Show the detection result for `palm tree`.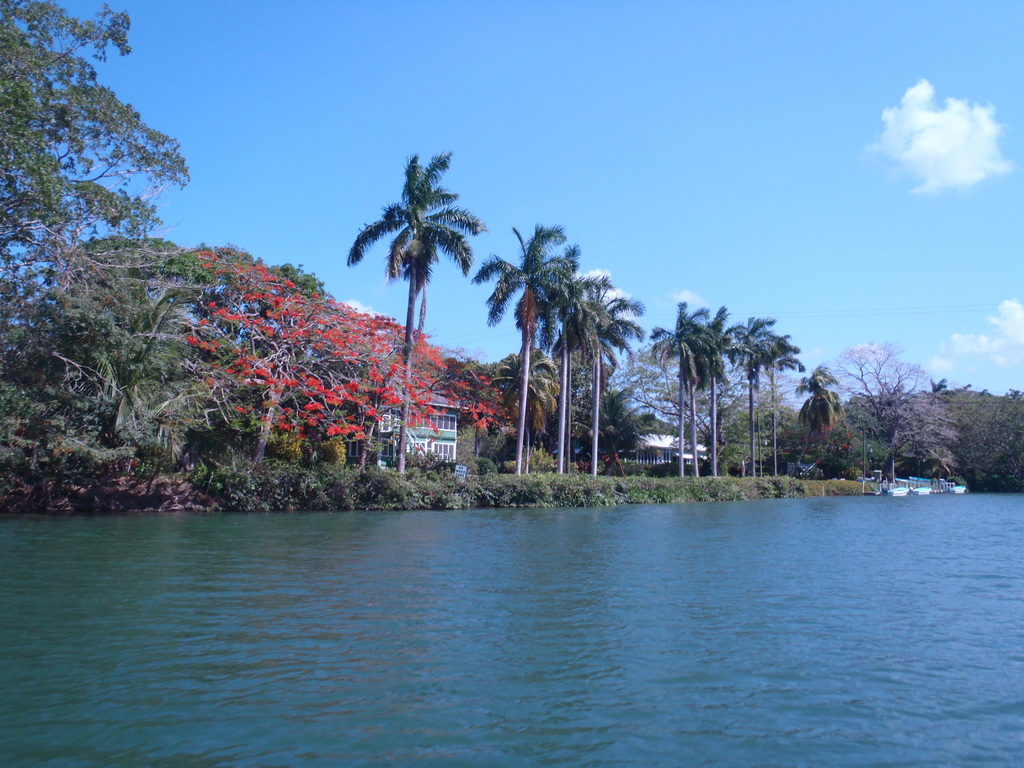
box(717, 327, 765, 460).
